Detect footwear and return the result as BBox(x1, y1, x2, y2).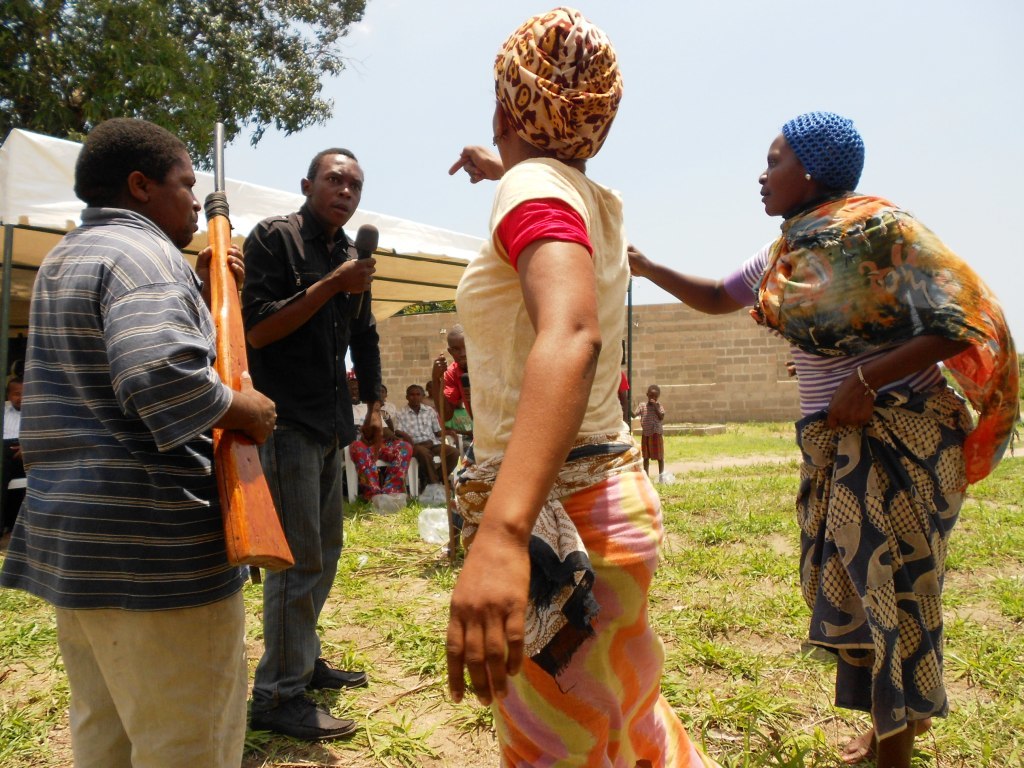
BBox(310, 654, 368, 693).
